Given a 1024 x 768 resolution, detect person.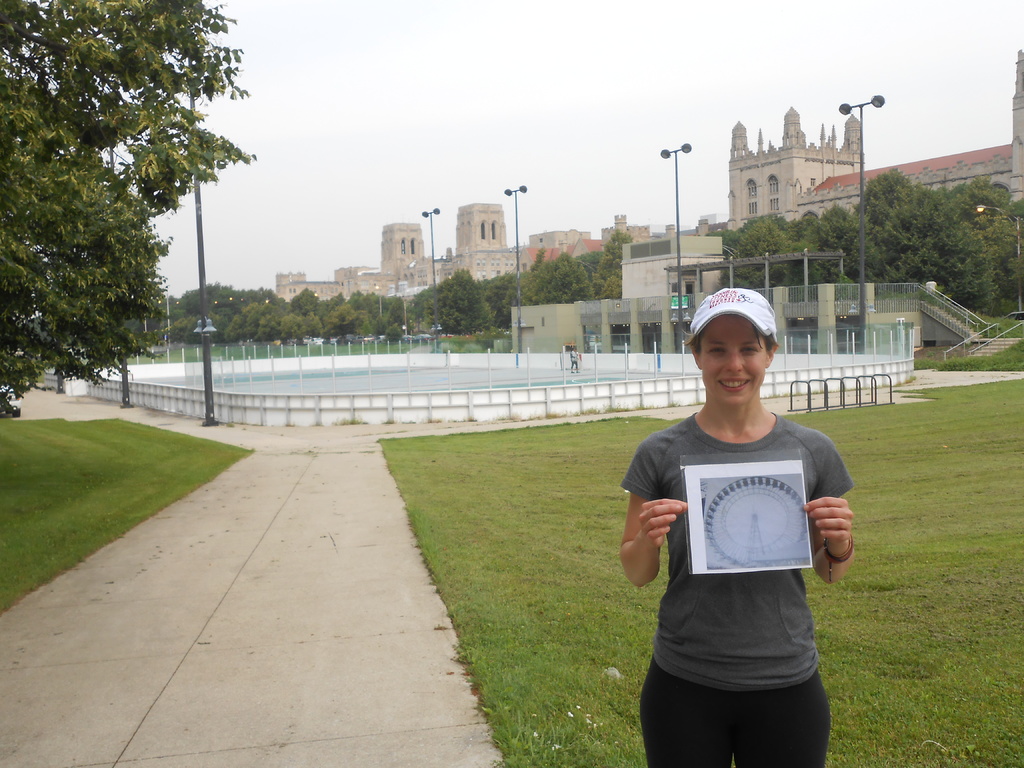
[569,344,580,373].
